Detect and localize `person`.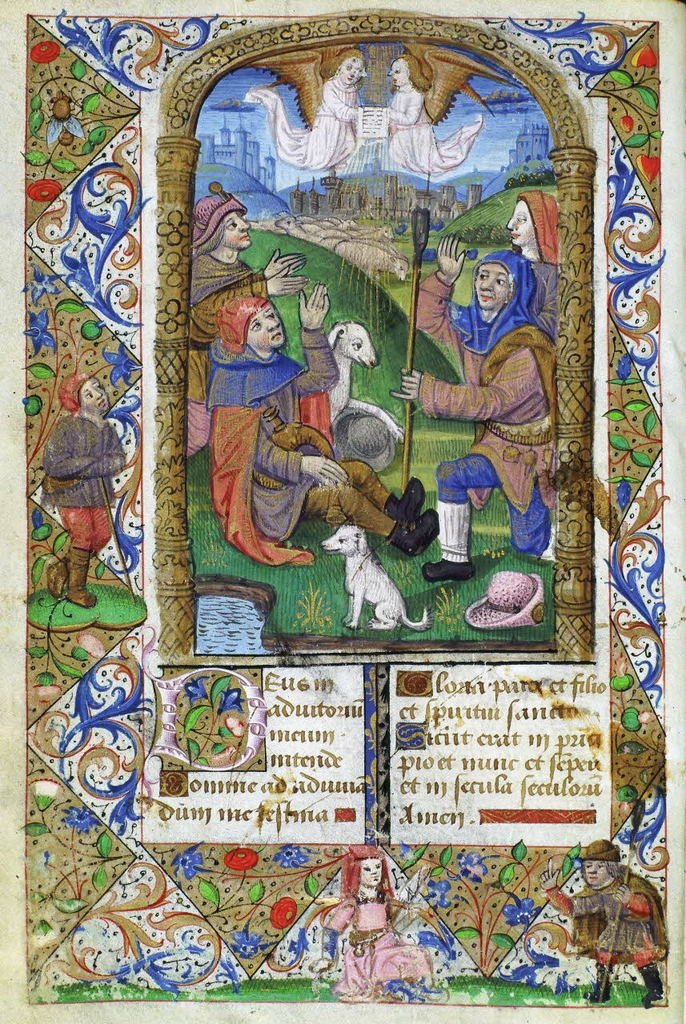
Localized at l=206, t=282, r=438, b=566.
